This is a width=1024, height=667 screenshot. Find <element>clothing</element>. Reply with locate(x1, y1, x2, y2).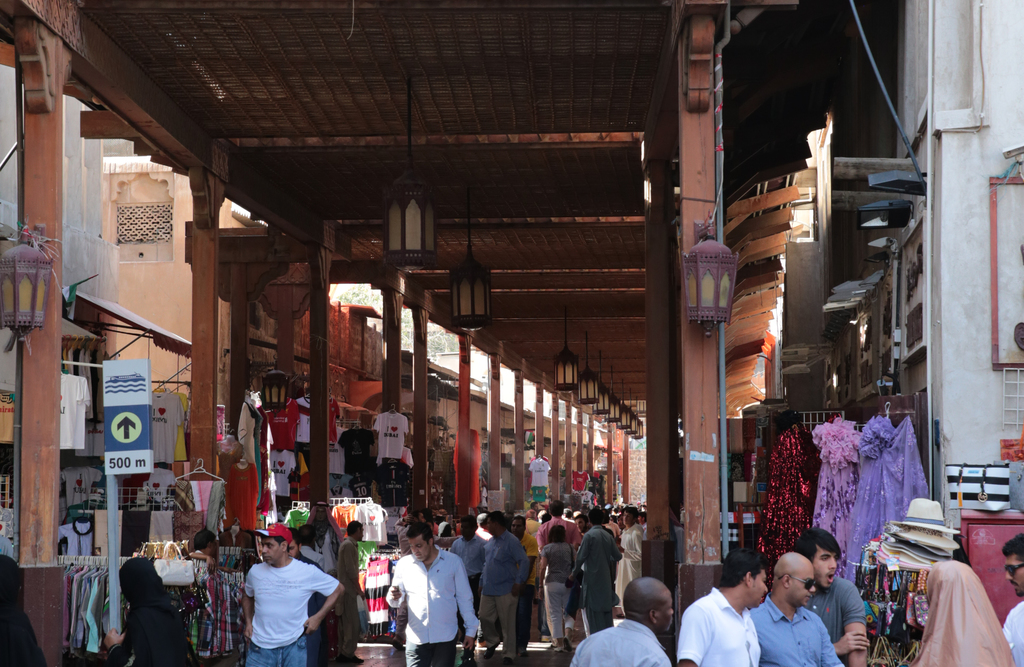
locate(744, 592, 847, 666).
